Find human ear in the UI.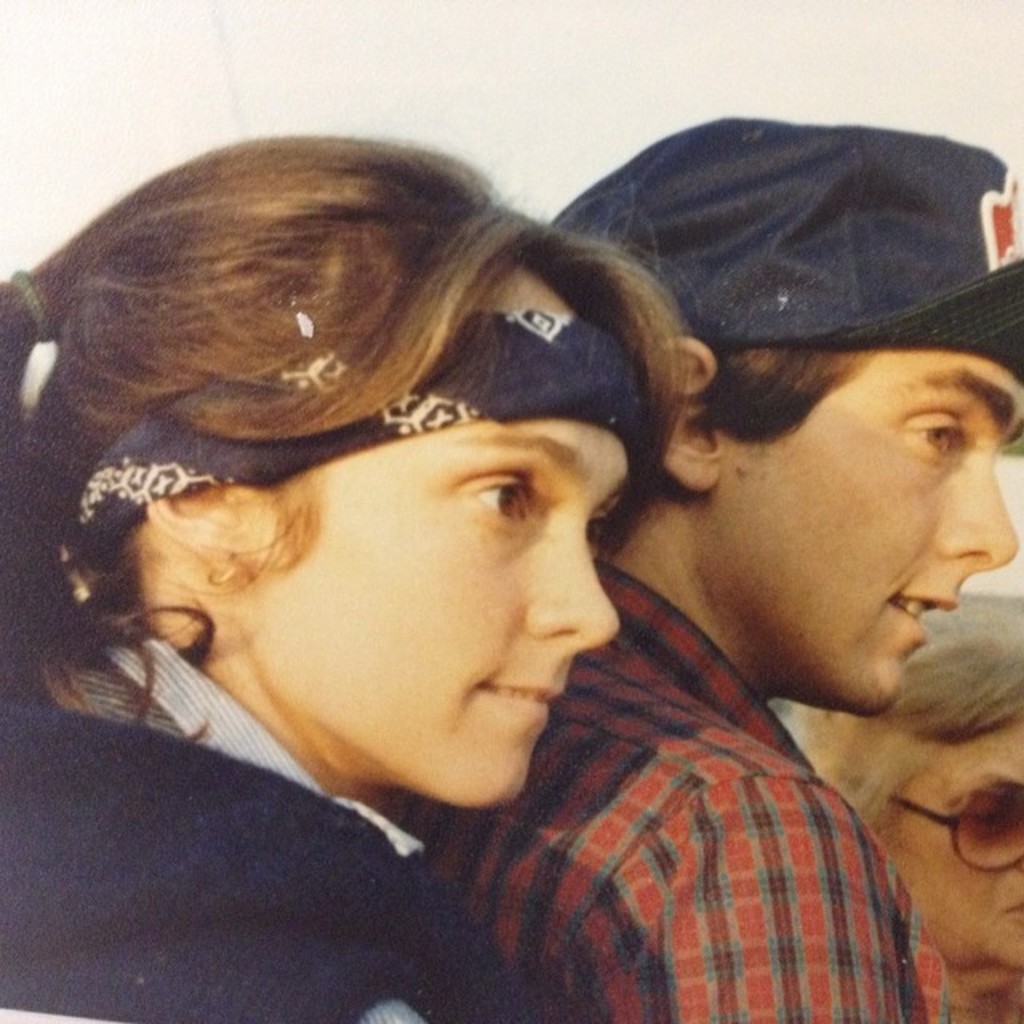
UI element at (152, 478, 237, 549).
